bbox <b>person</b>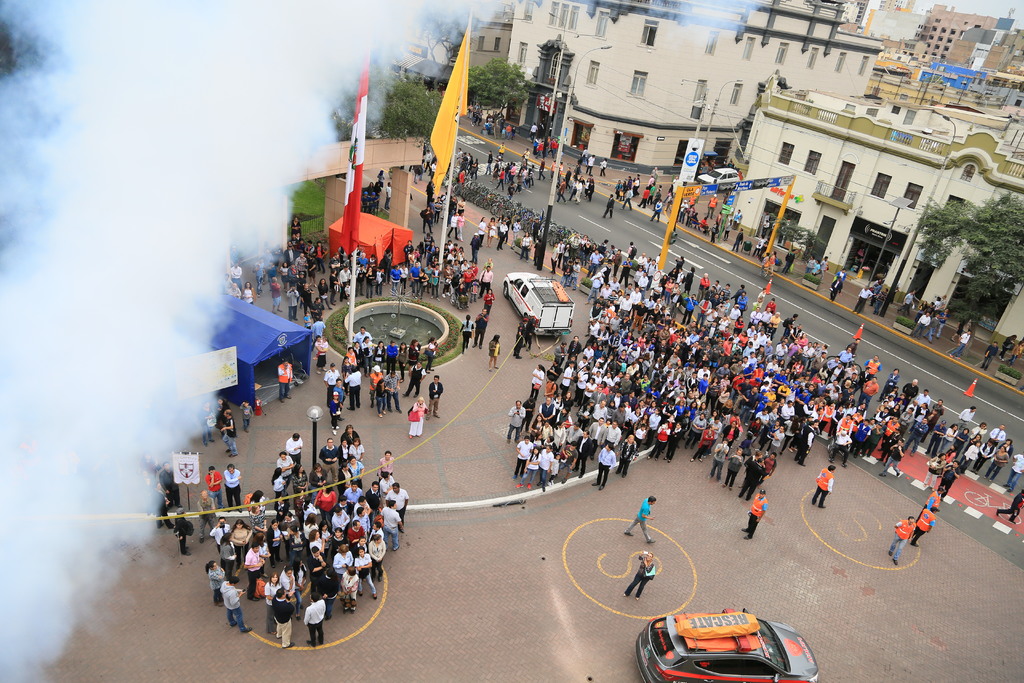
left=218, top=403, right=240, bottom=454
